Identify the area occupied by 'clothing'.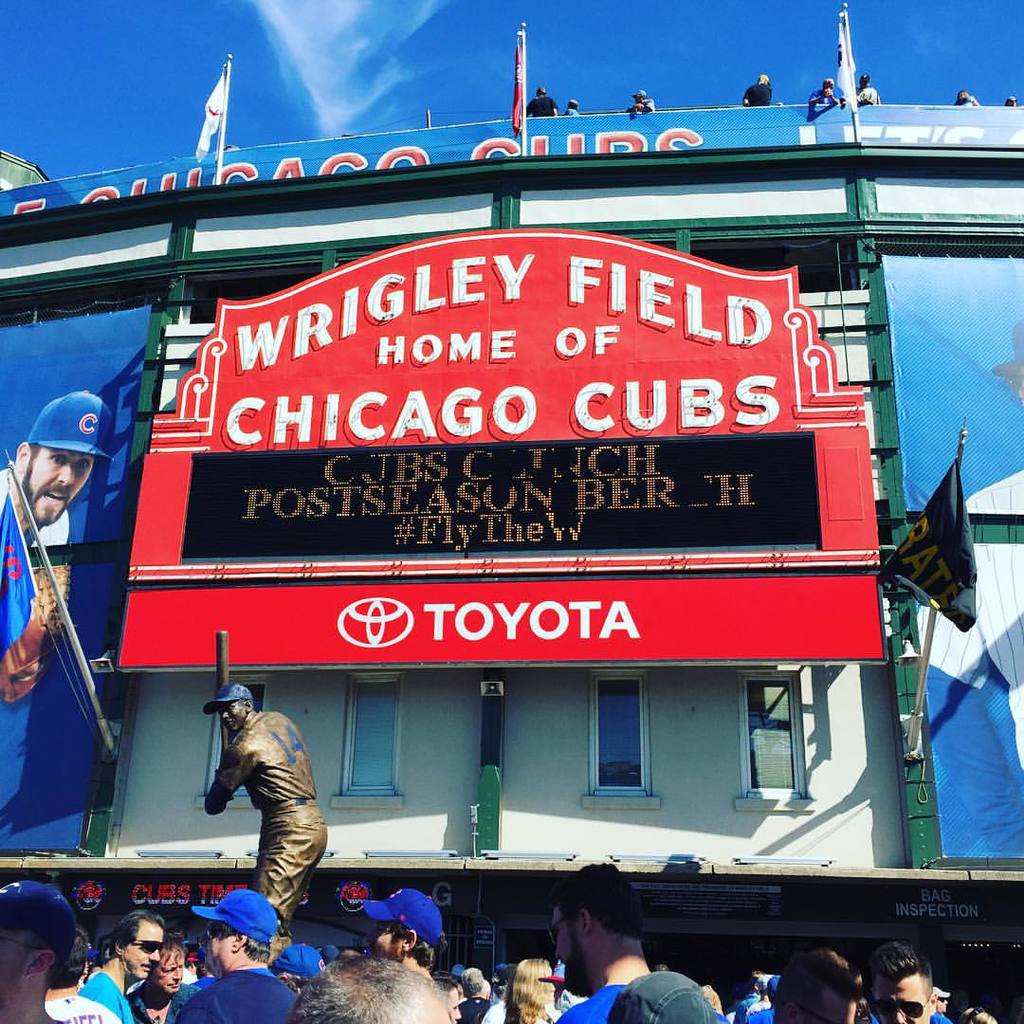
Area: BBox(732, 990, 757, 1016).
